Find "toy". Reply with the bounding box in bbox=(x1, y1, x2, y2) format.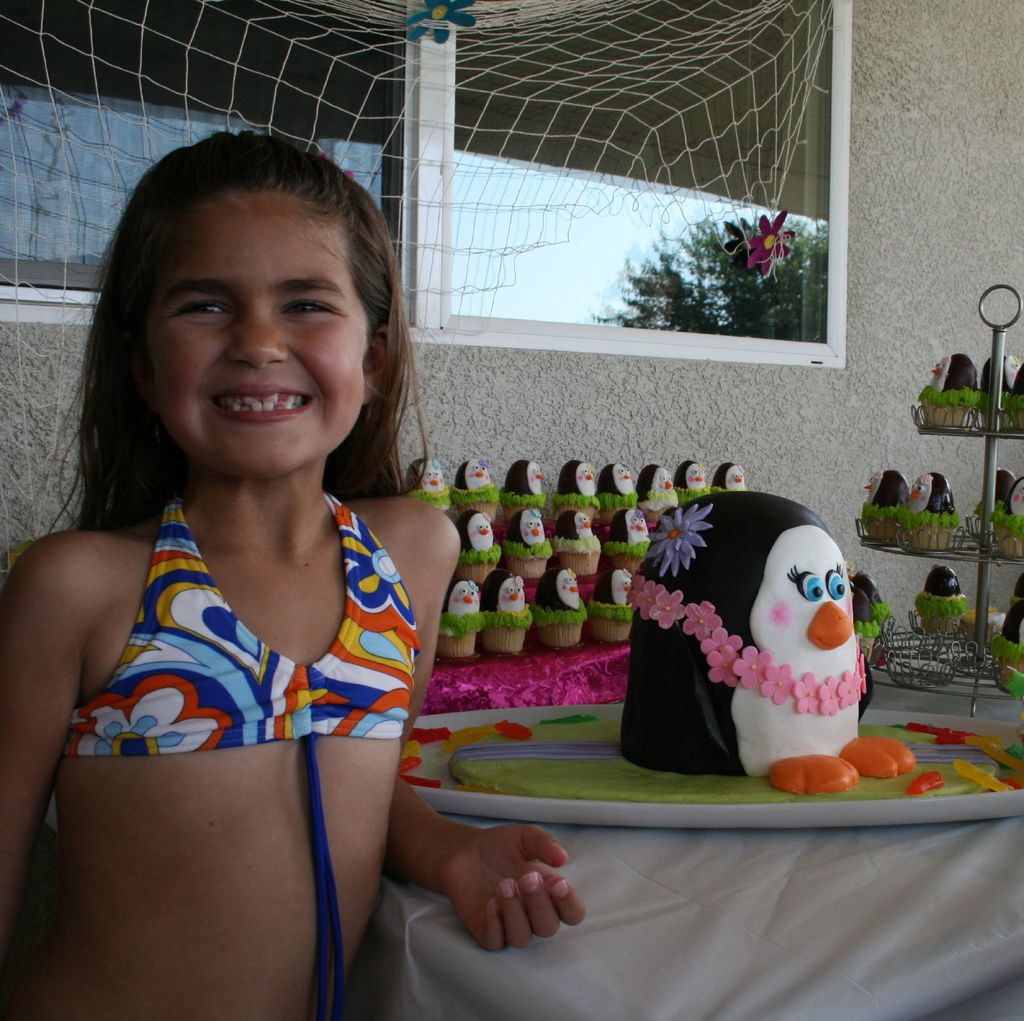
bbox=(916, 565, 965, 634).
